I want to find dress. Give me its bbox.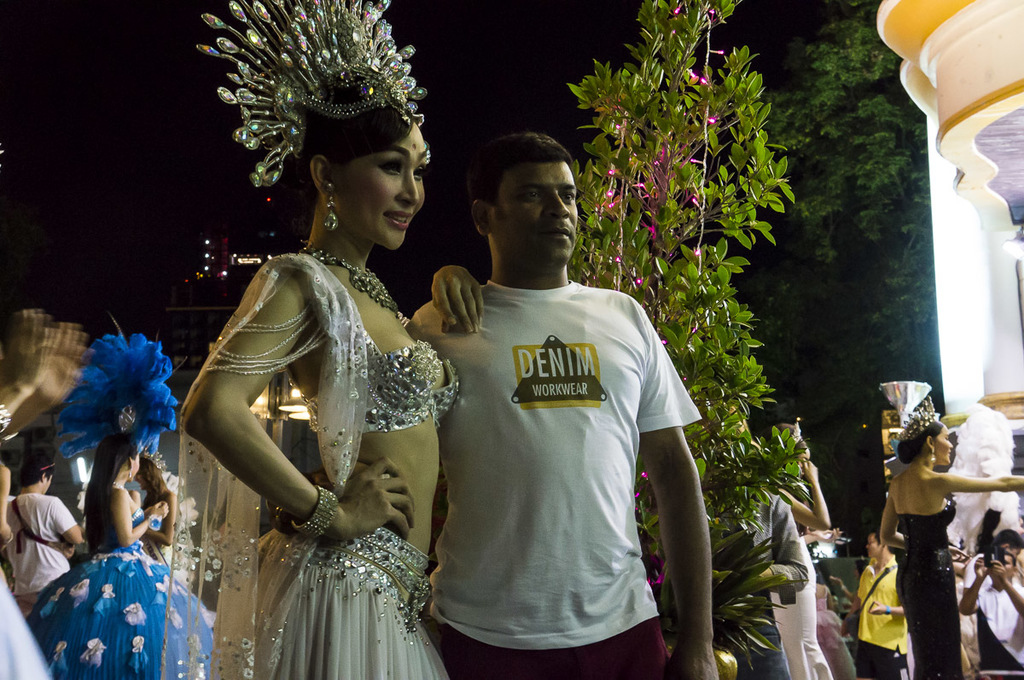
[x1=0, y1=567, x2=55, y2=679].
